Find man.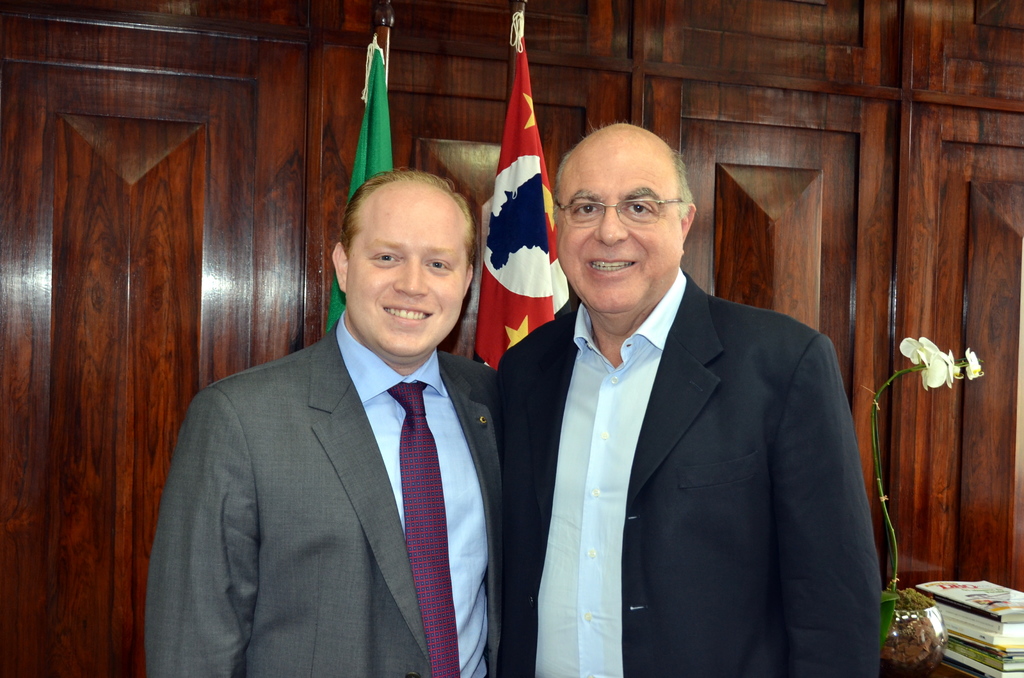
[156,154,527,677].
